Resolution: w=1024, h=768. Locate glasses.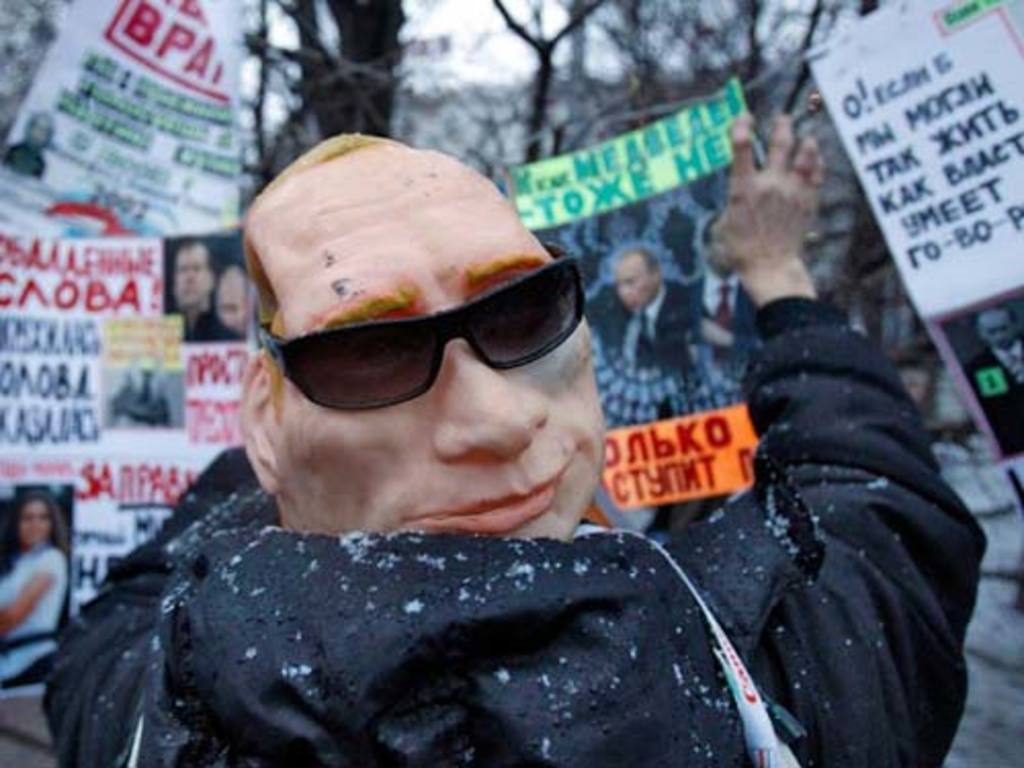
209/205/598/428.
